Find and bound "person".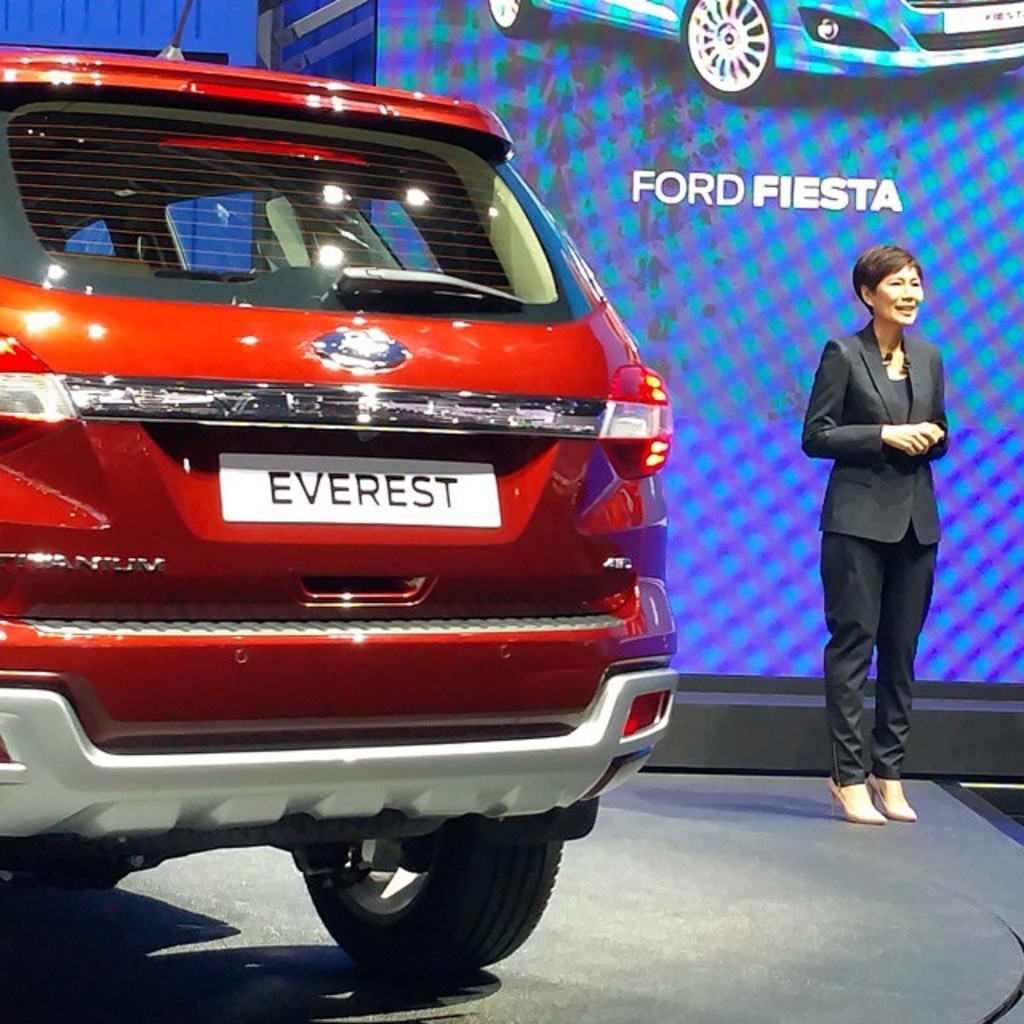
Bound: bbox(794, 222, 968, 835).
